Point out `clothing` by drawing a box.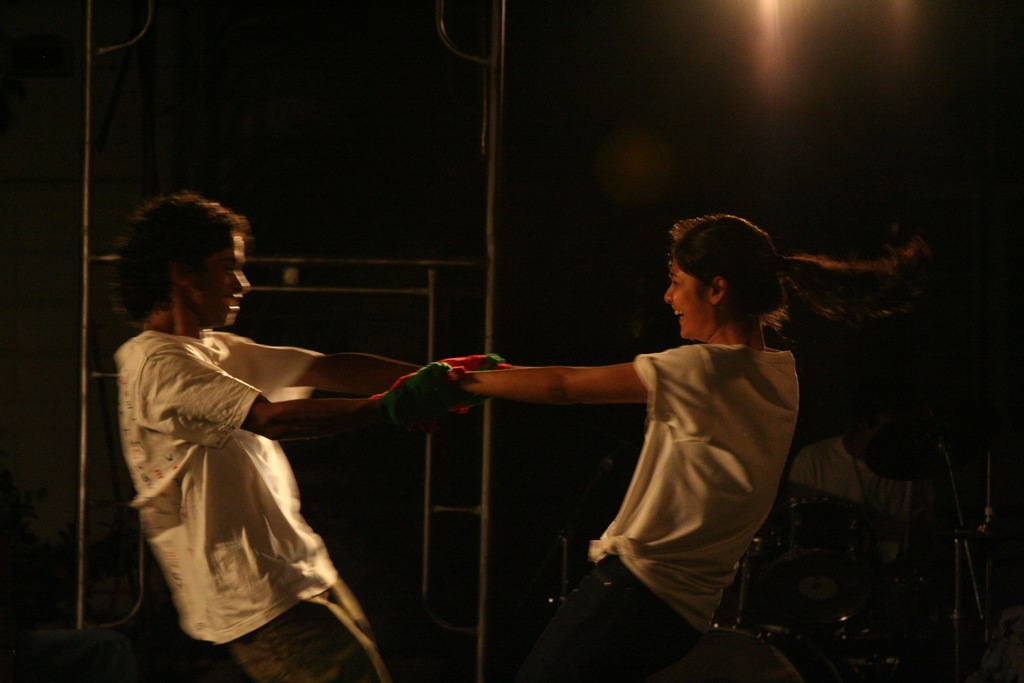
box=[787, 433, 927, 567].
